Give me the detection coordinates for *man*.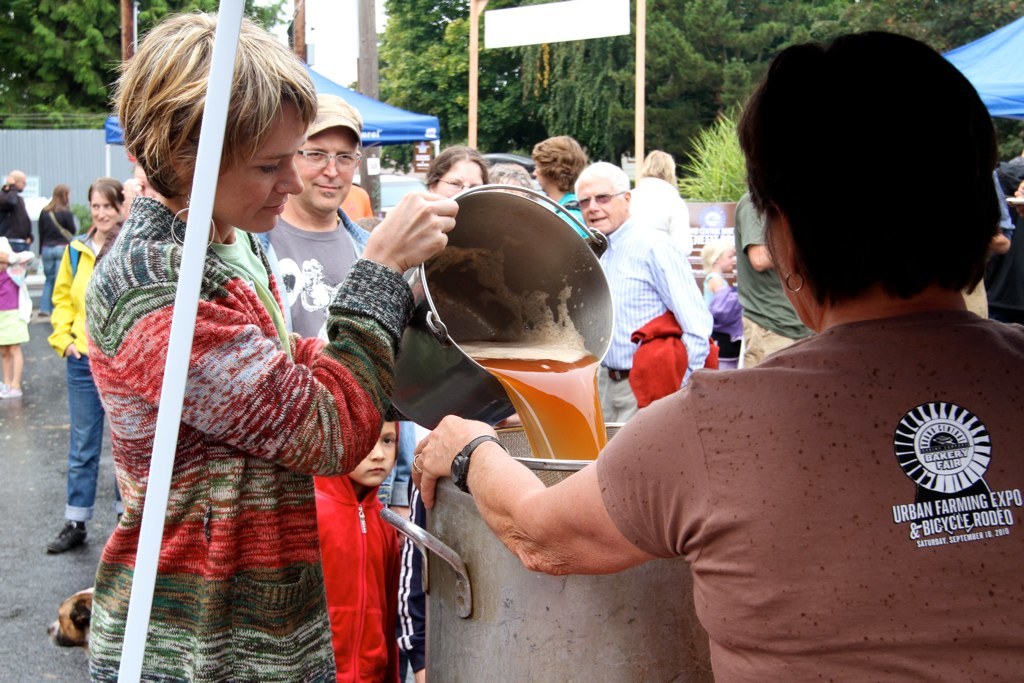
[255, 84, 417, 516].
